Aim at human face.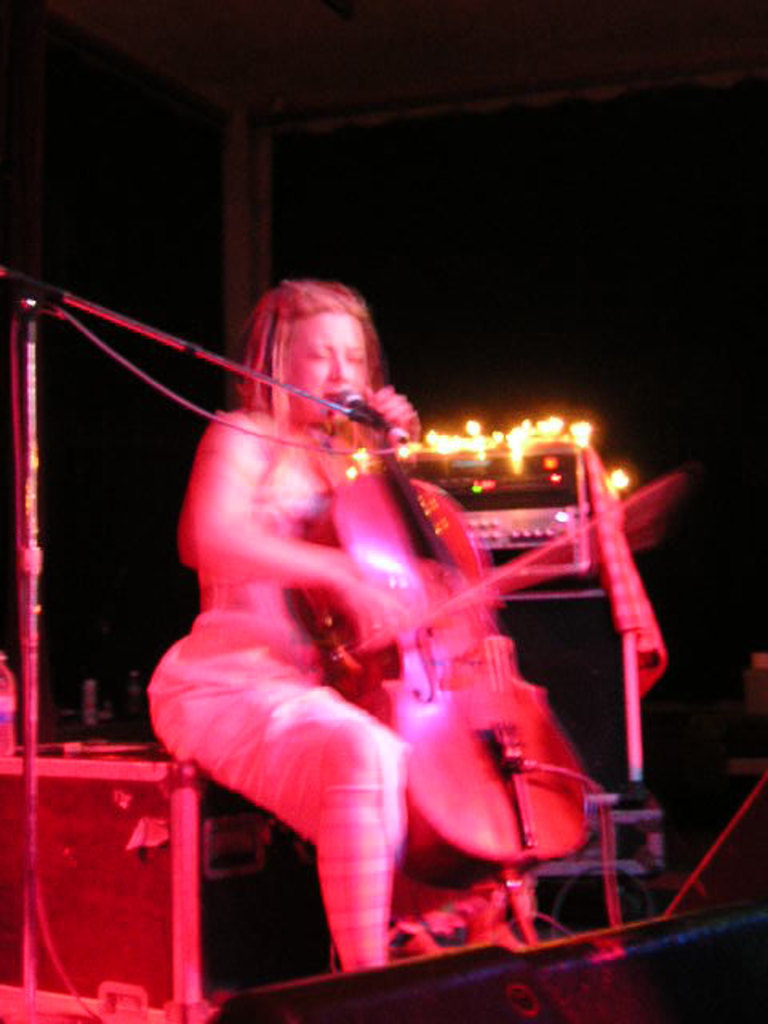
Aimed at [x1=290, y1=325, x2=370, y2=432].
